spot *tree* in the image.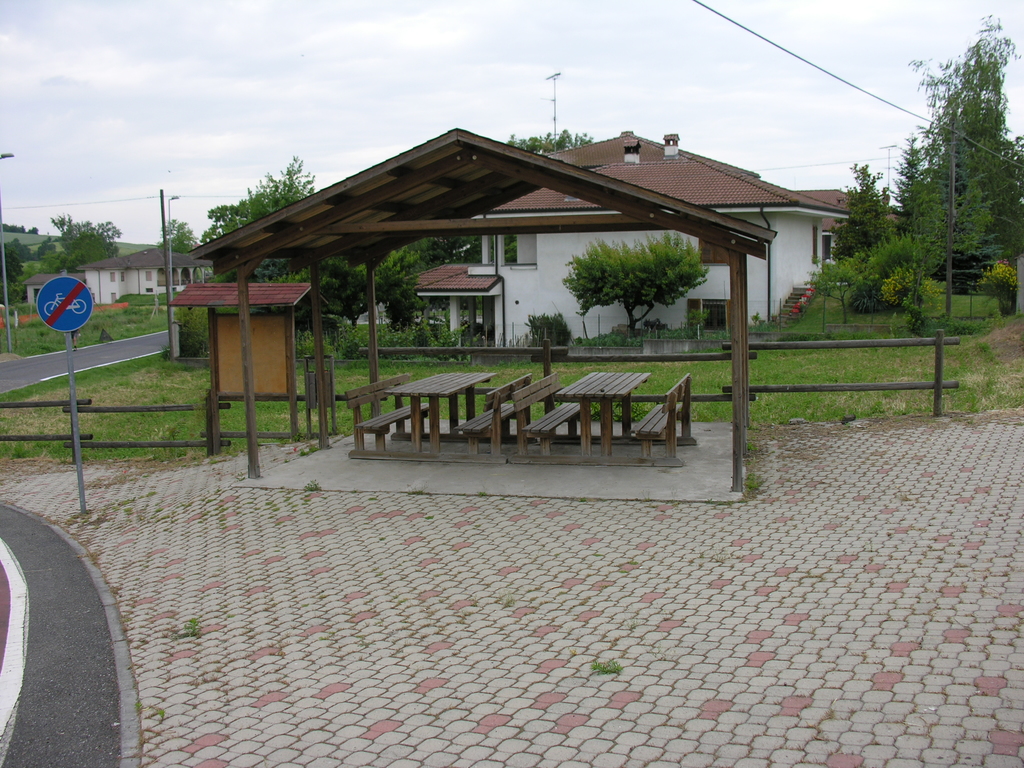
*tree* found at x1=559, y1=225, x2=714, y2=337.
